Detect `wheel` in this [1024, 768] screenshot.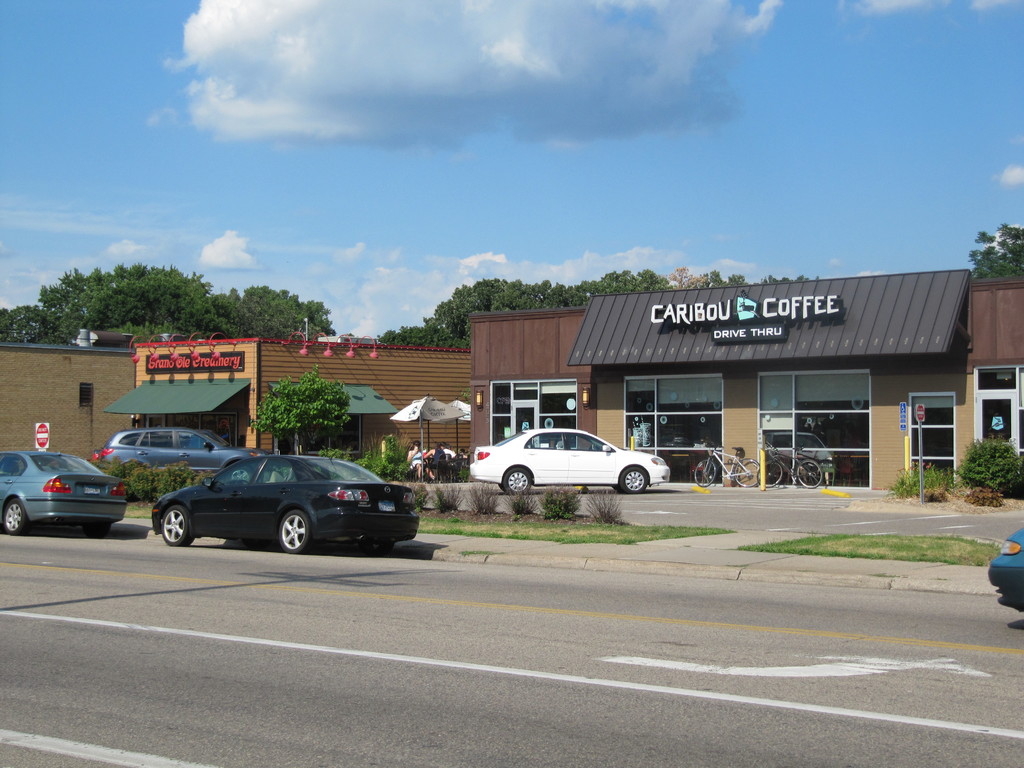
Detection: box(163, 504, 196, 547).
